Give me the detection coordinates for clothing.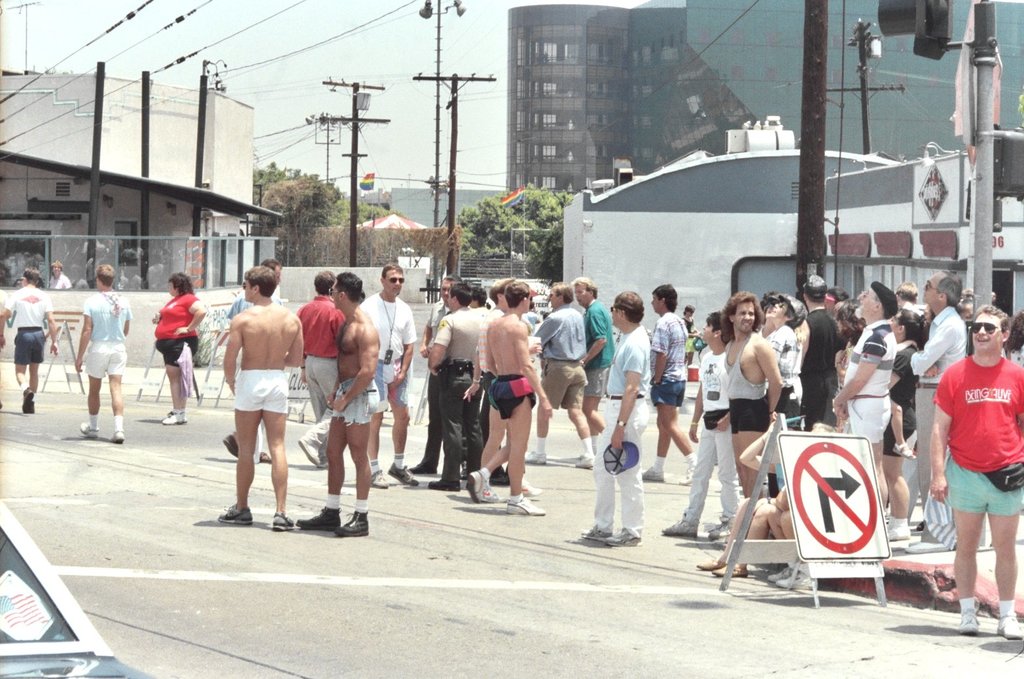
656/305/685/414.
